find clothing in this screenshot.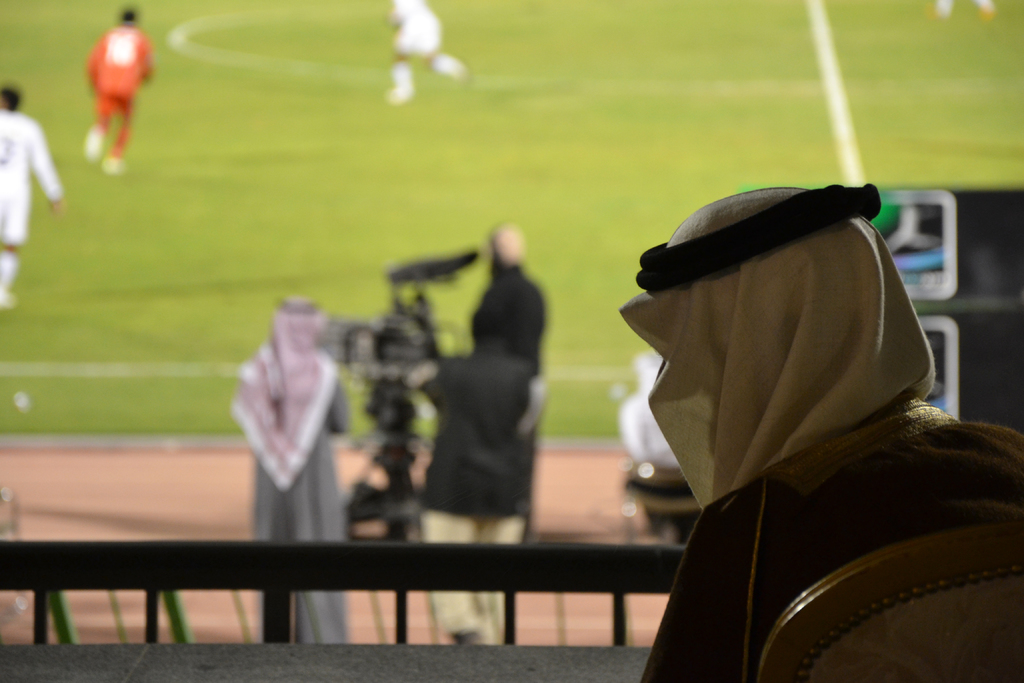
The bounding box for clothing is region(415, 352, 532, 637).
